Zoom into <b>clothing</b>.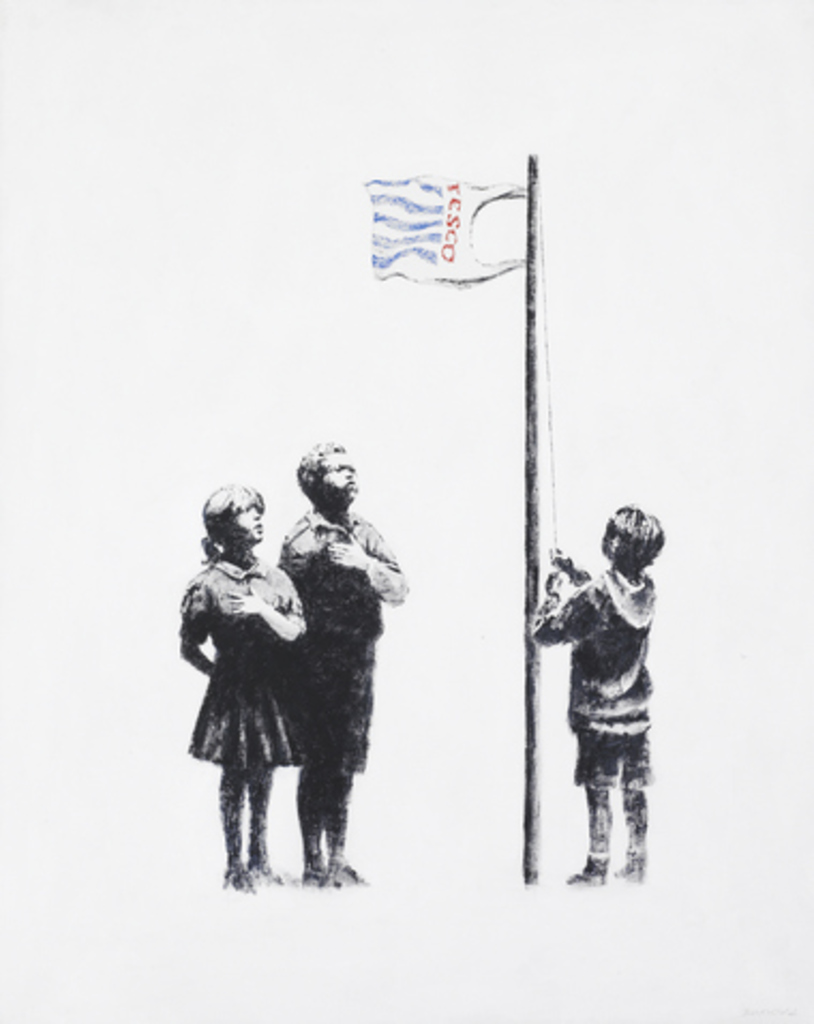
Zoom target: region(283, 508, 401, 786).
